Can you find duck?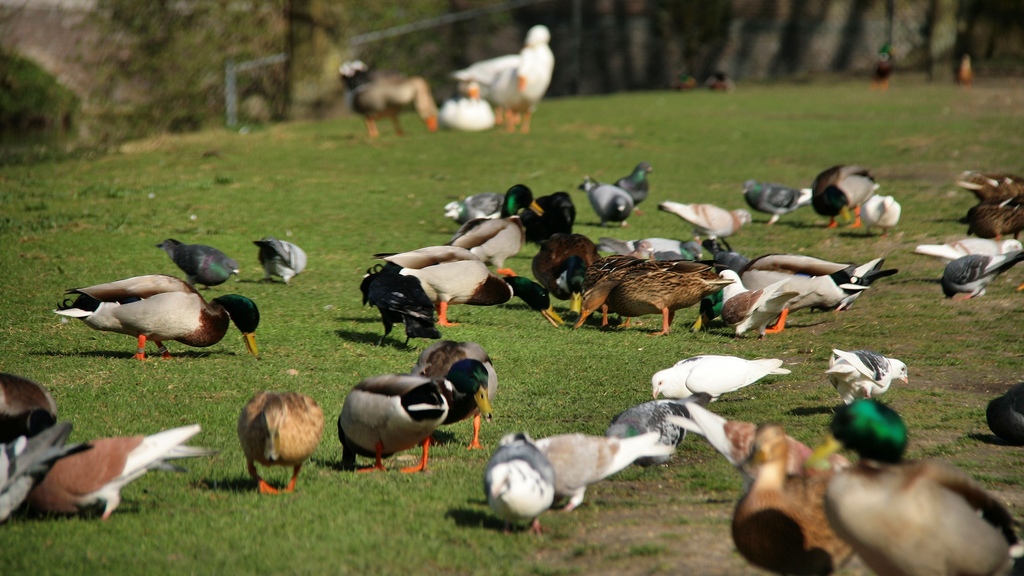
Yes, bounding box: select_region(242, 392, 333, 511).
